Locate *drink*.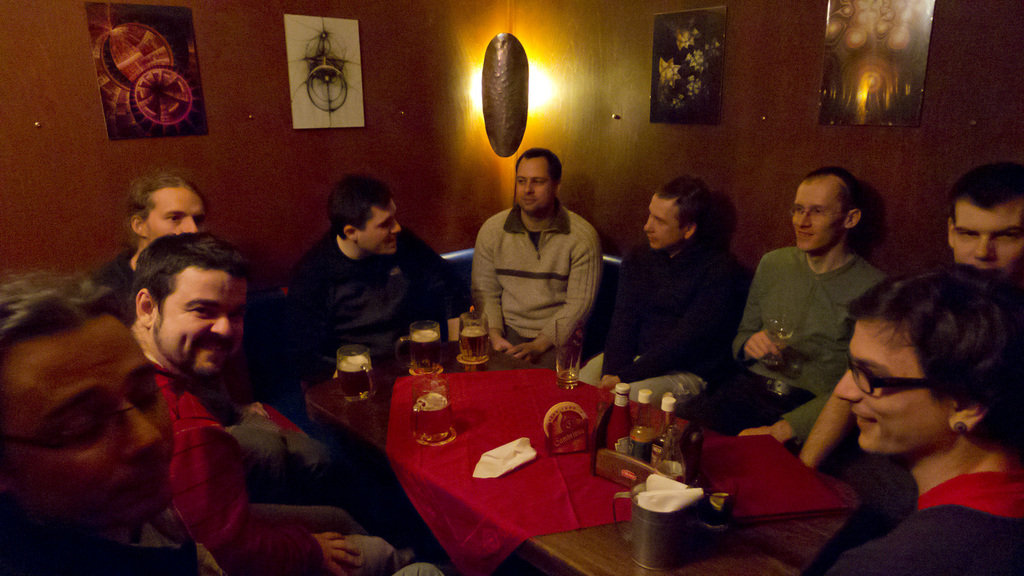
Bounding box: Rect(460, 330, 488, 360).
